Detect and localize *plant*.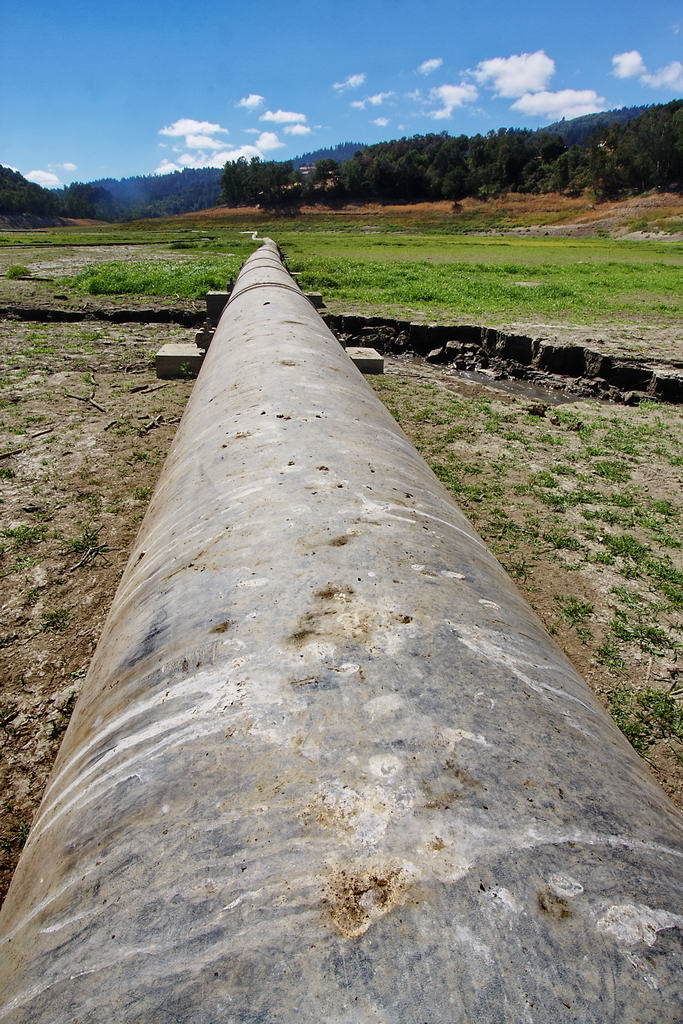
Localized at 120 412 132 426.
